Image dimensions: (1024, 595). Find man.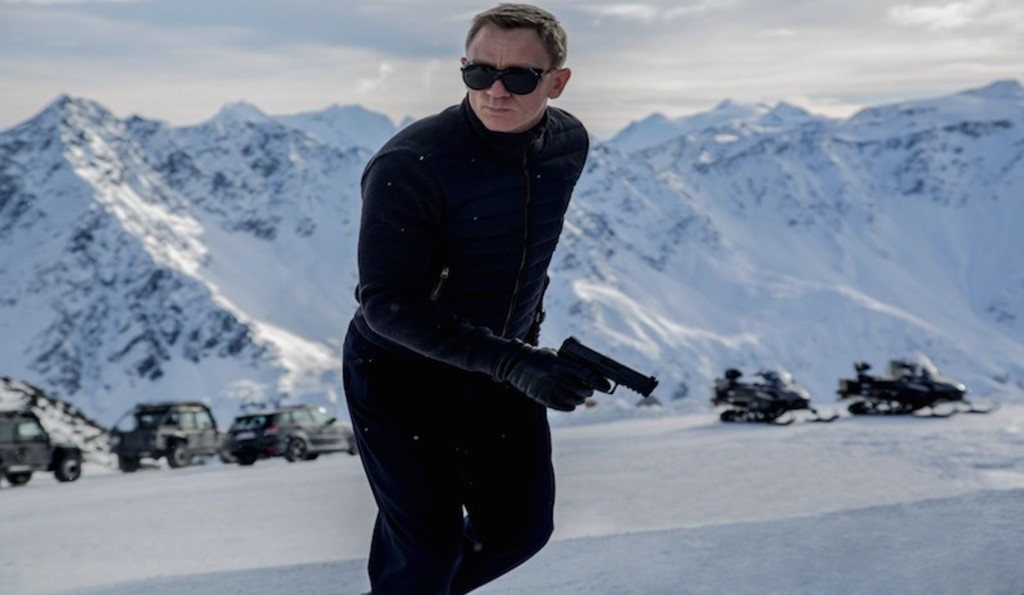
locate(333, 3, 617, 583).
